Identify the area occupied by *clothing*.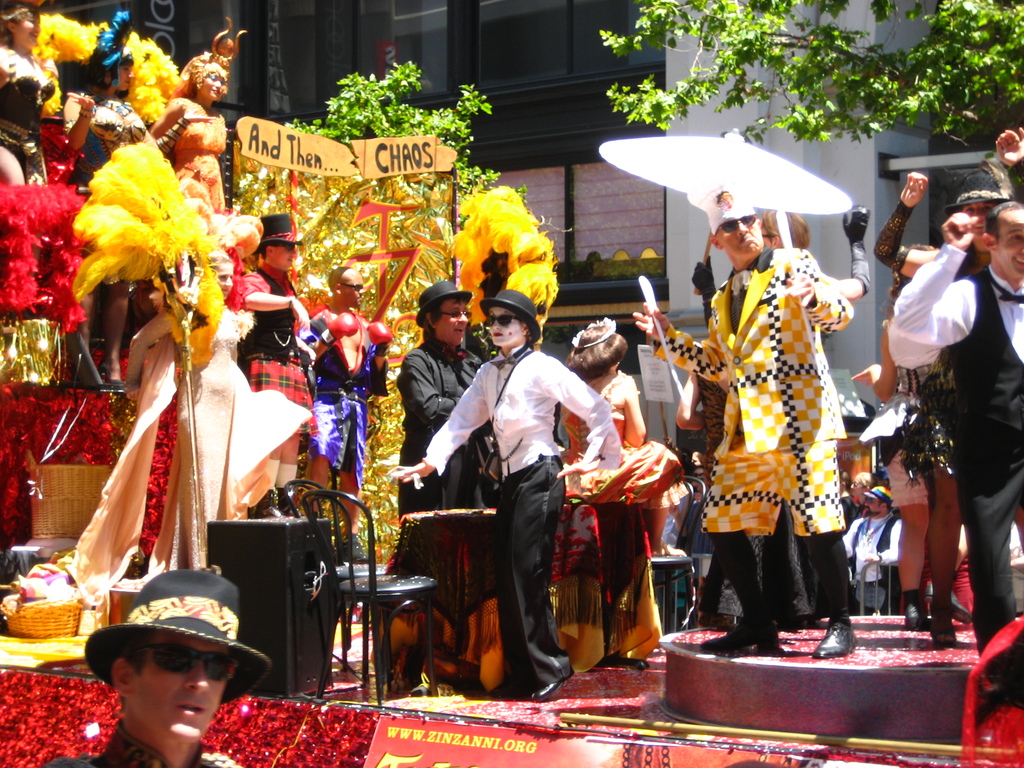
Area: (left=172, top=118, right=229, bottom=212).
